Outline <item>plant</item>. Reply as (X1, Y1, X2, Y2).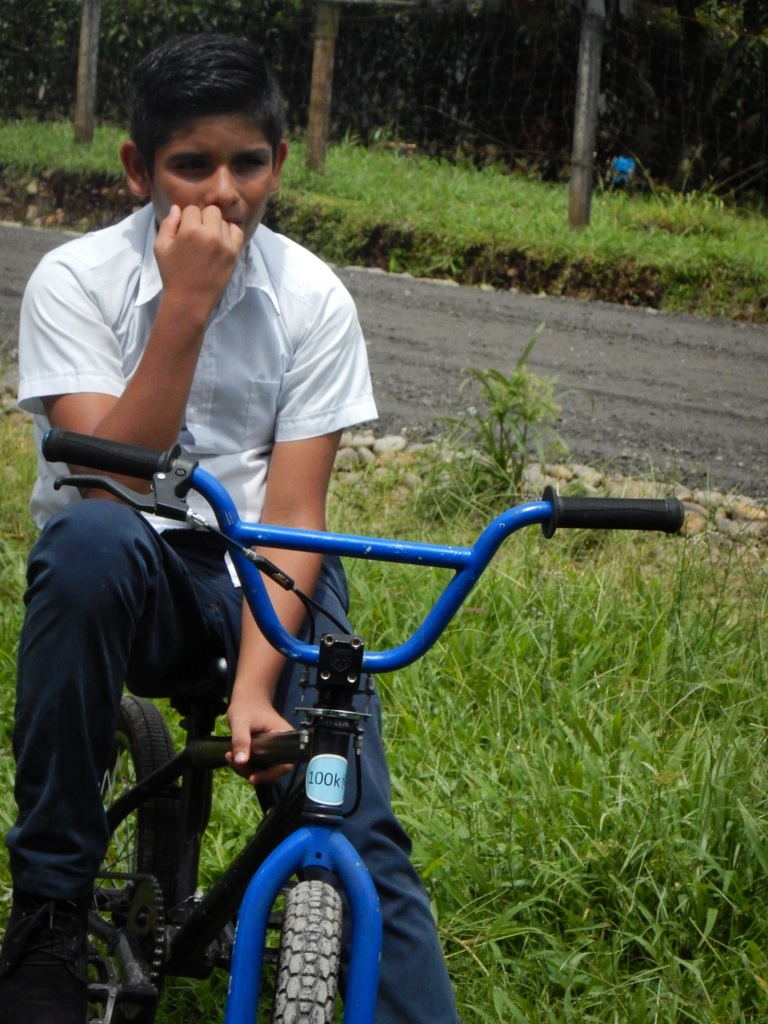
(371, 342, 576, 511).
